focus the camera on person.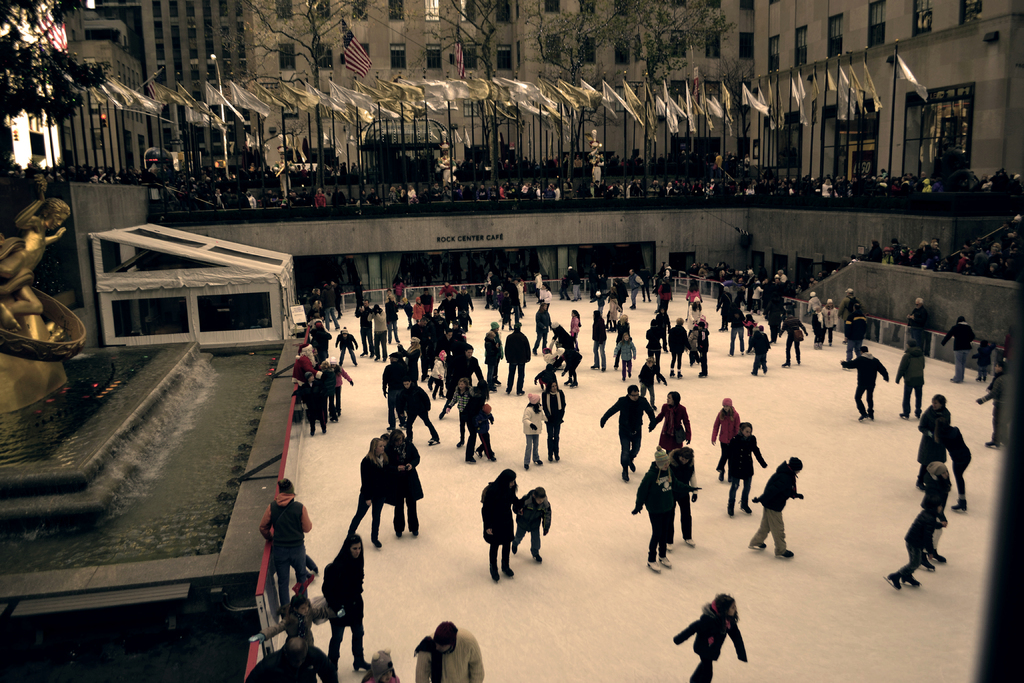
Focus region: box(420, 289, 435, 311).
